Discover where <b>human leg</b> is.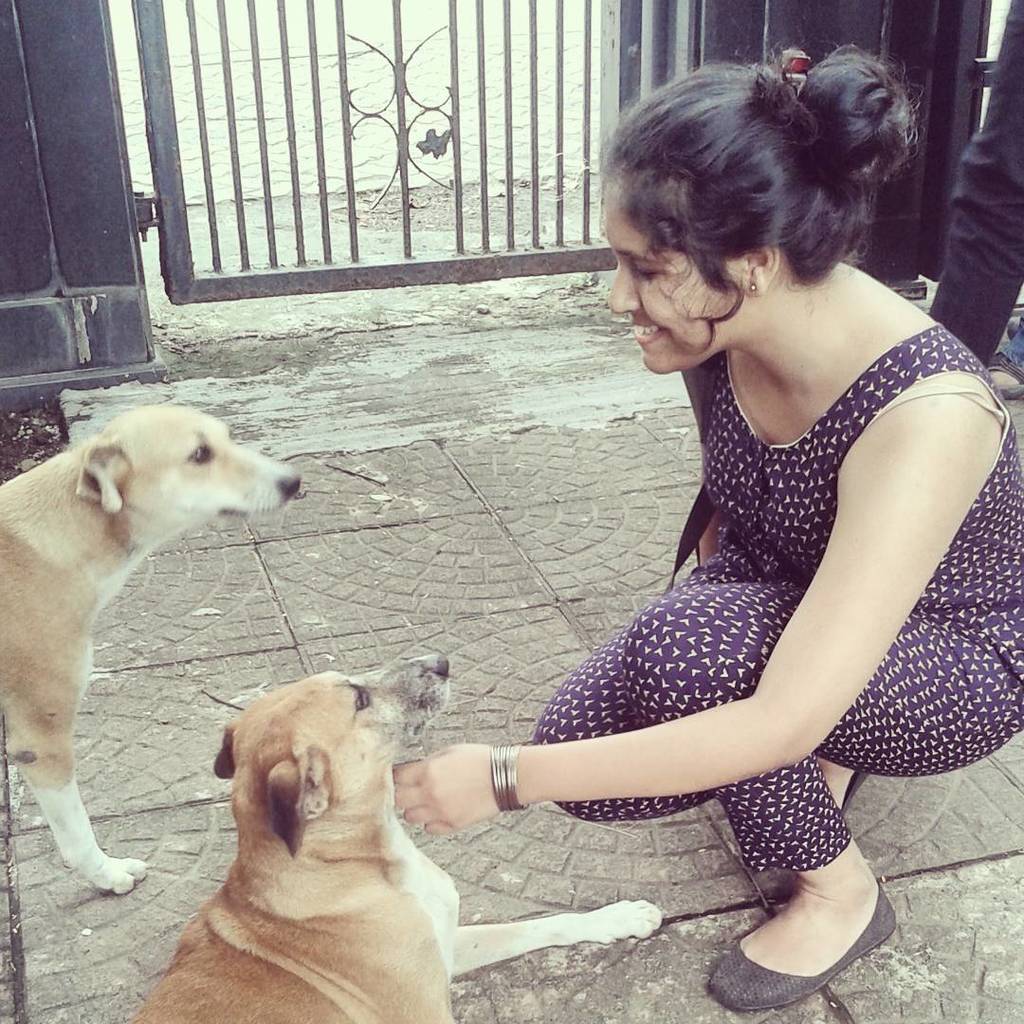
Discovered at [623,582,1019,995].
